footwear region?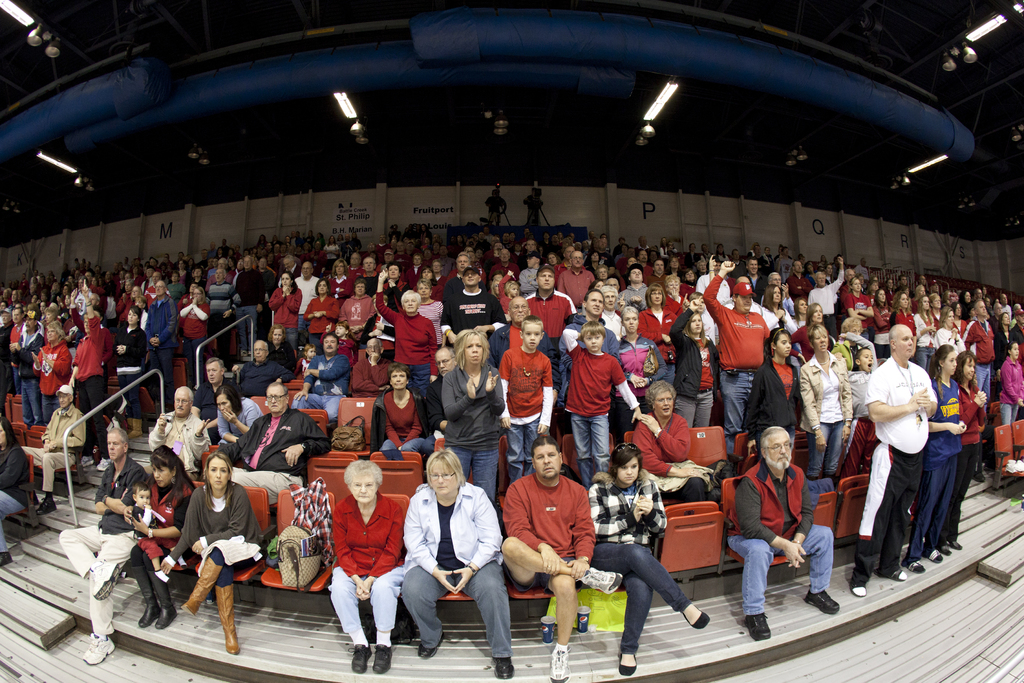
[945,533,964,549]
